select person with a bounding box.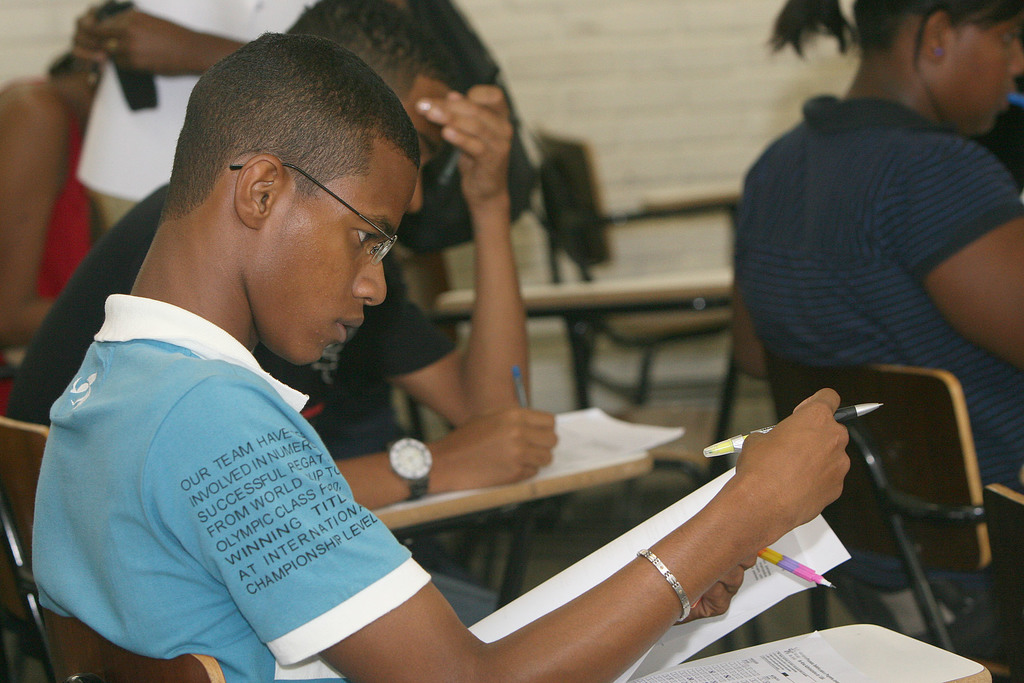
[28, 31, 847, 682].
